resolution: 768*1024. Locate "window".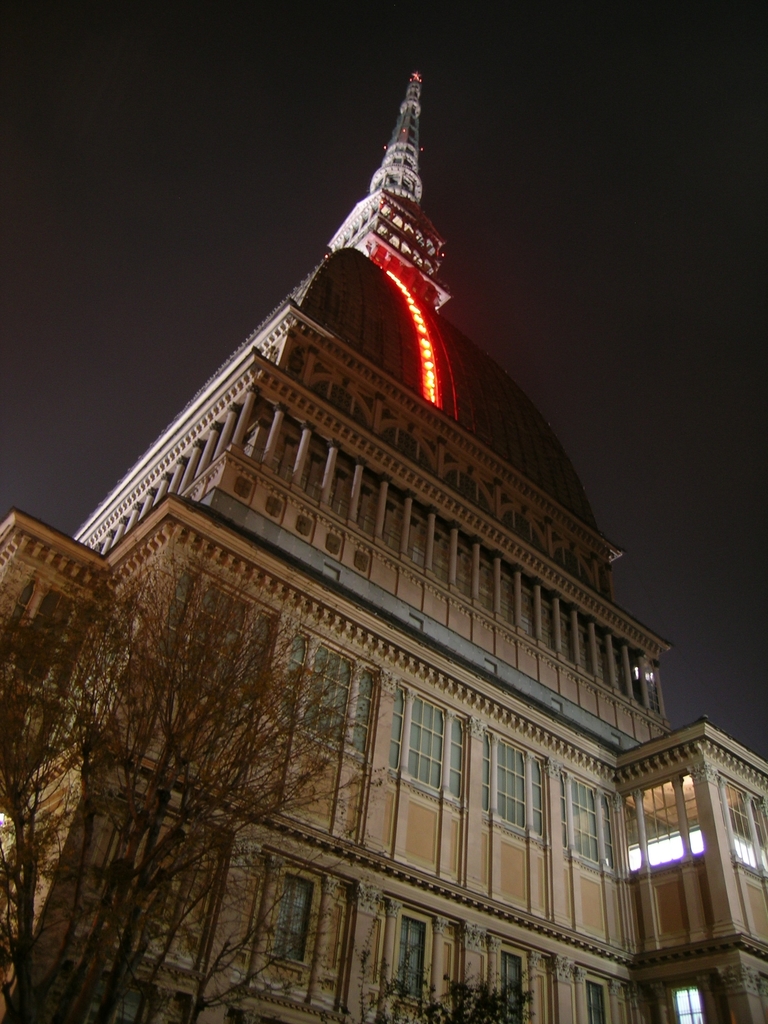
x1=605, y1=771, x2=719, y2=870.
